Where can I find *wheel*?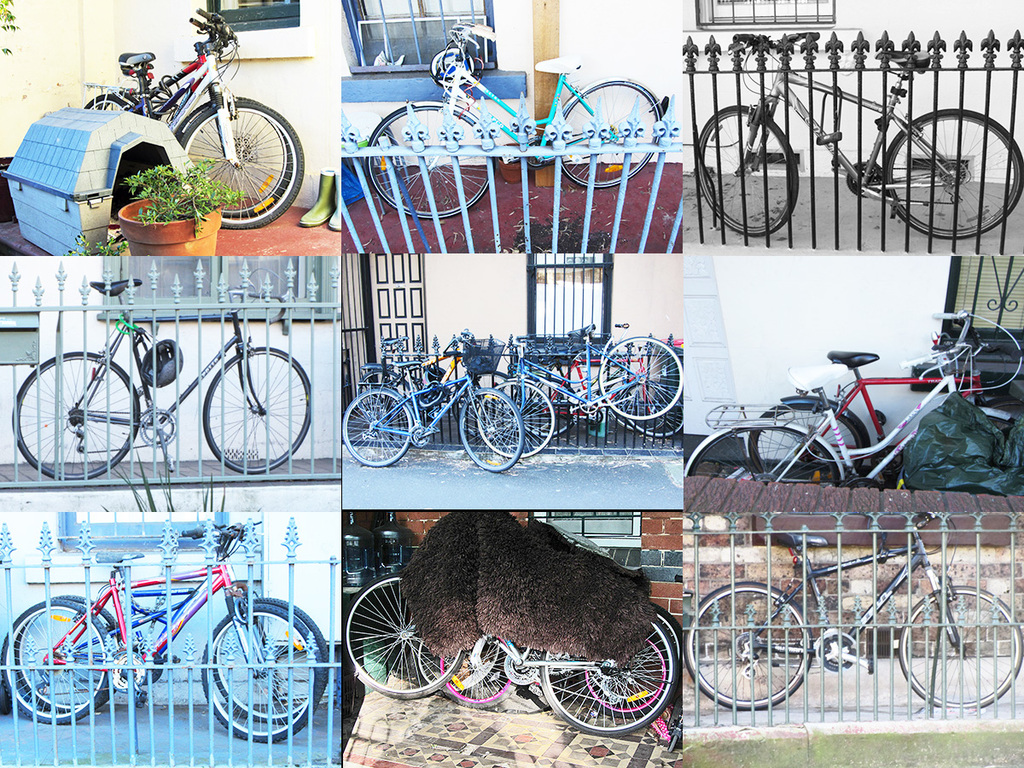
You can find it at (436,627,526,710).
